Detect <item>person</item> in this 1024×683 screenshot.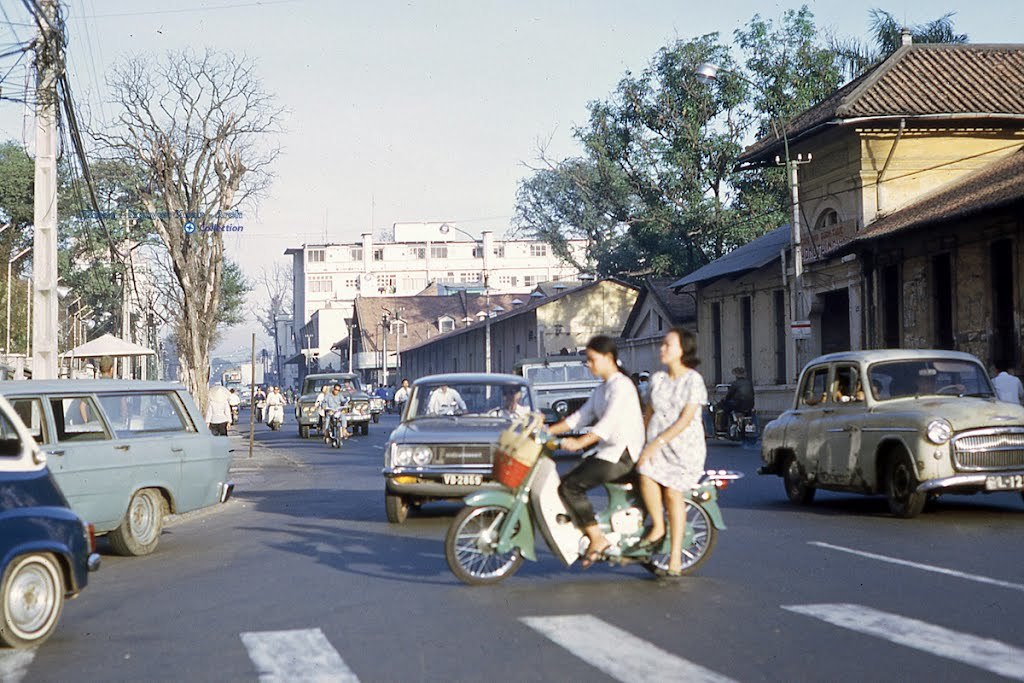
Detection: <region>268, 389, 280, 406</region>.
